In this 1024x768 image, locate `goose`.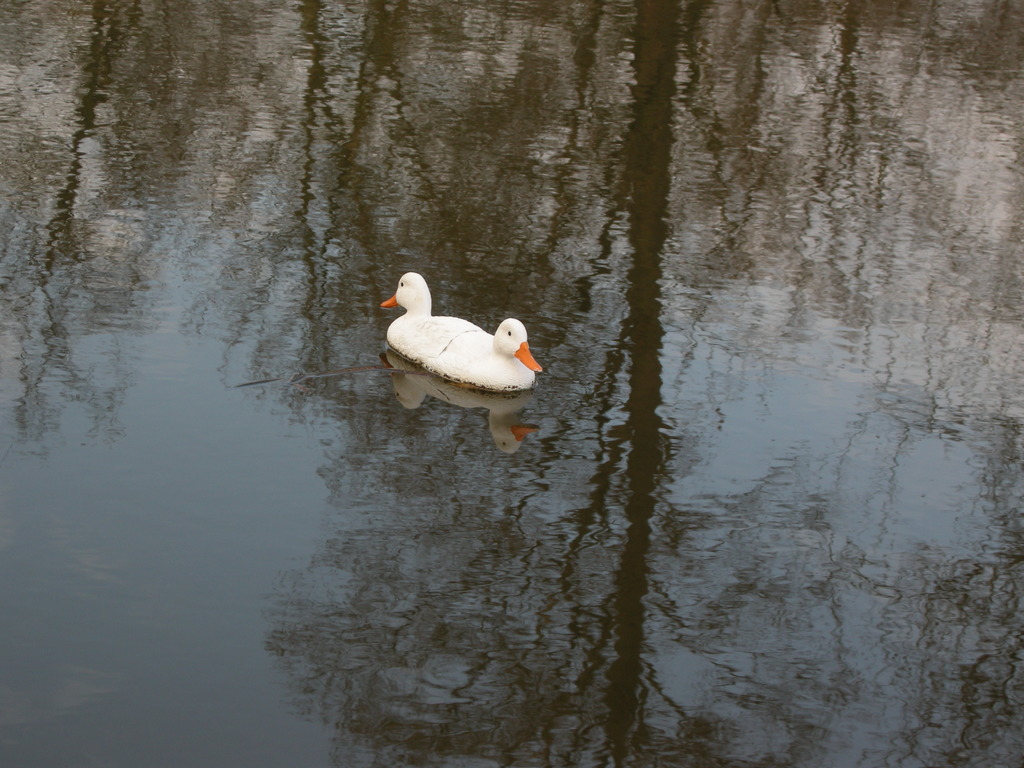
Bounding box: crop(438, 317, 545, 394).
